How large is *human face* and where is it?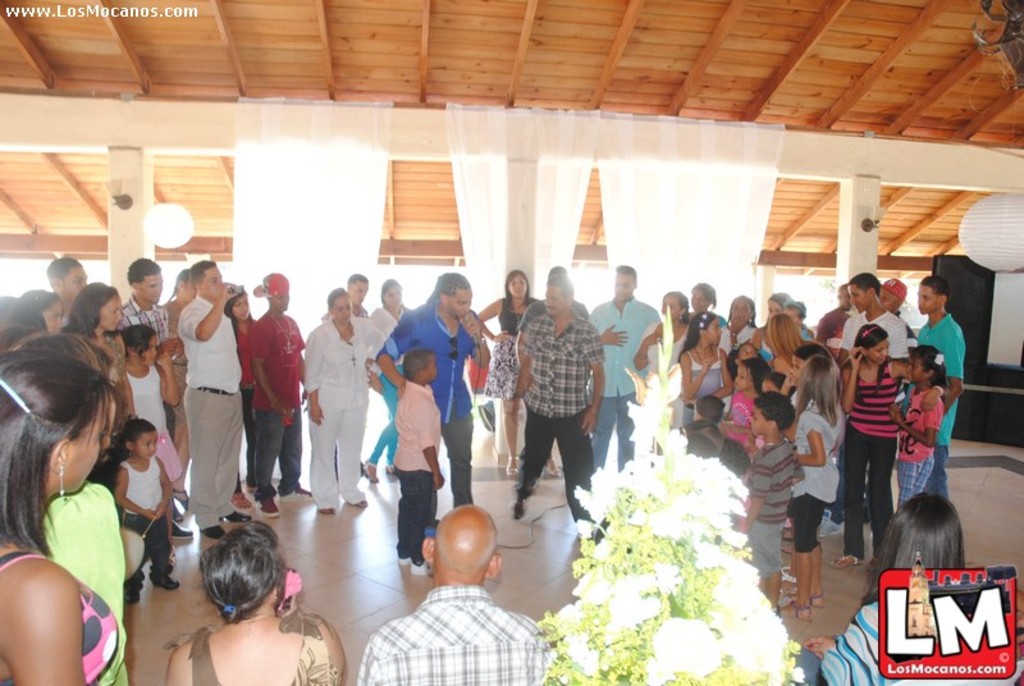
Bounding box: pyautogui.locateOnScreen(762, 379, 778, 390).
